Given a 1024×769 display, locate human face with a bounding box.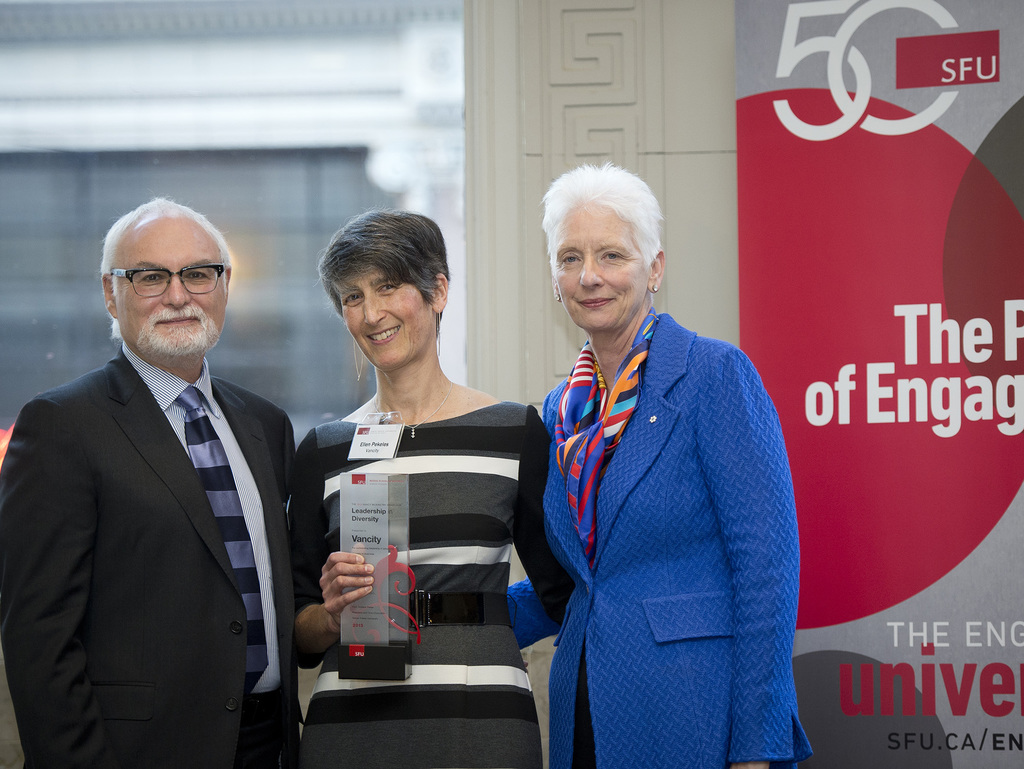
Located: left=114, top=229, right=227, bottom=353.
